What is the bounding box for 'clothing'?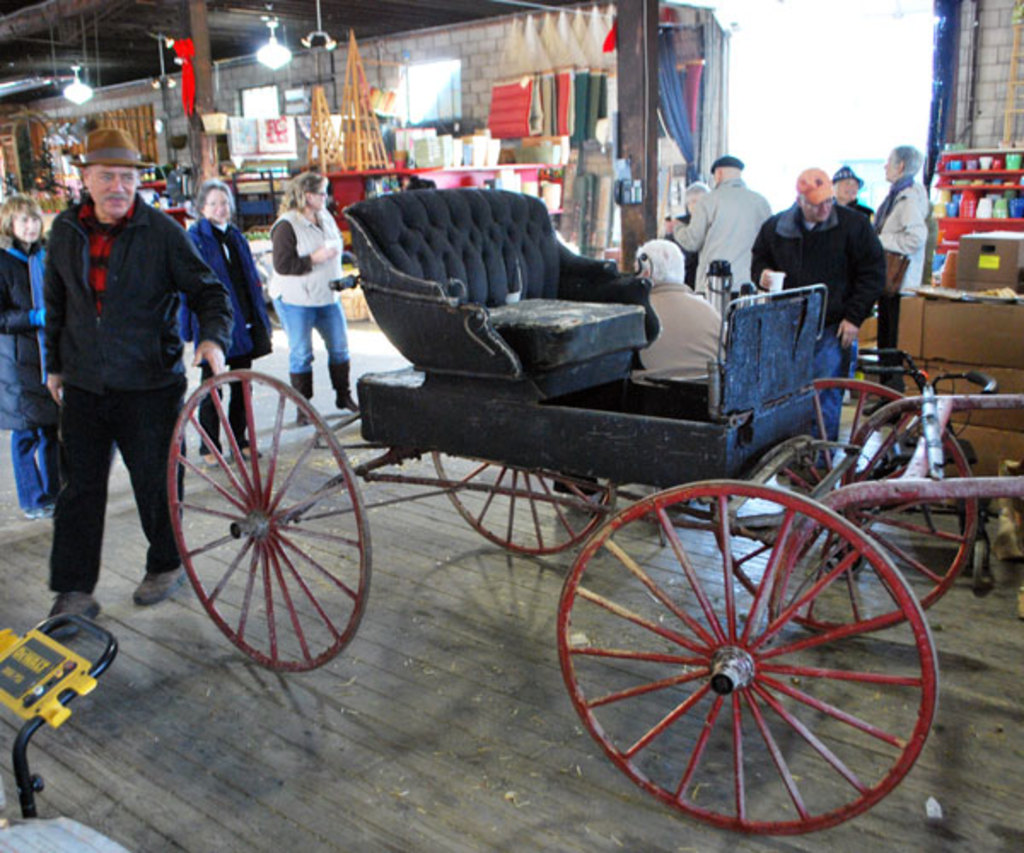
x1=674, y1=177, x2=766, y2=341.
